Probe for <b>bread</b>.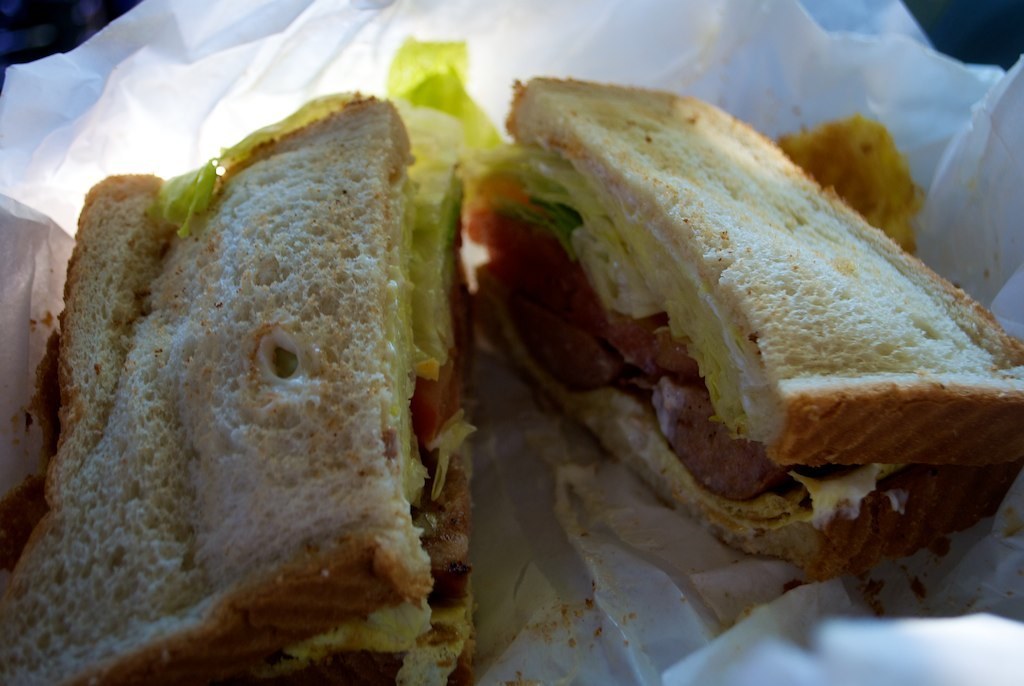
Probe result: {"x1": 494, "y1": 331, "x2": 1022, "y2": 580}.
